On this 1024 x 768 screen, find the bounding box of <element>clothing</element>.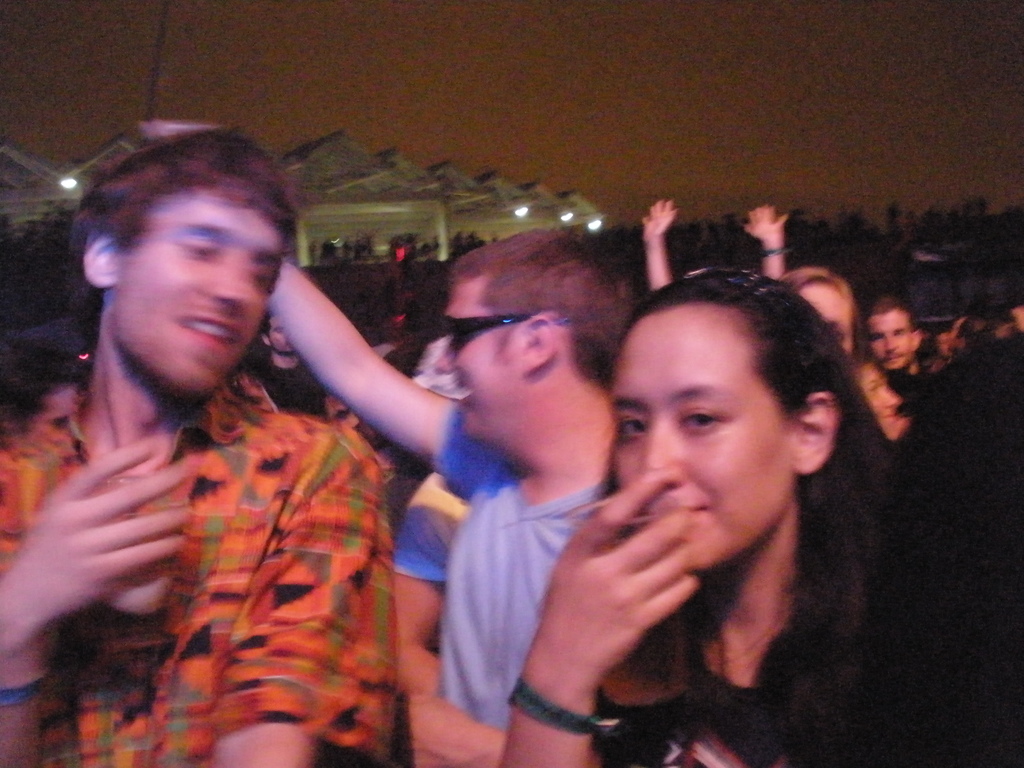
Bounding box: detection(439, 408, 506, 492).
